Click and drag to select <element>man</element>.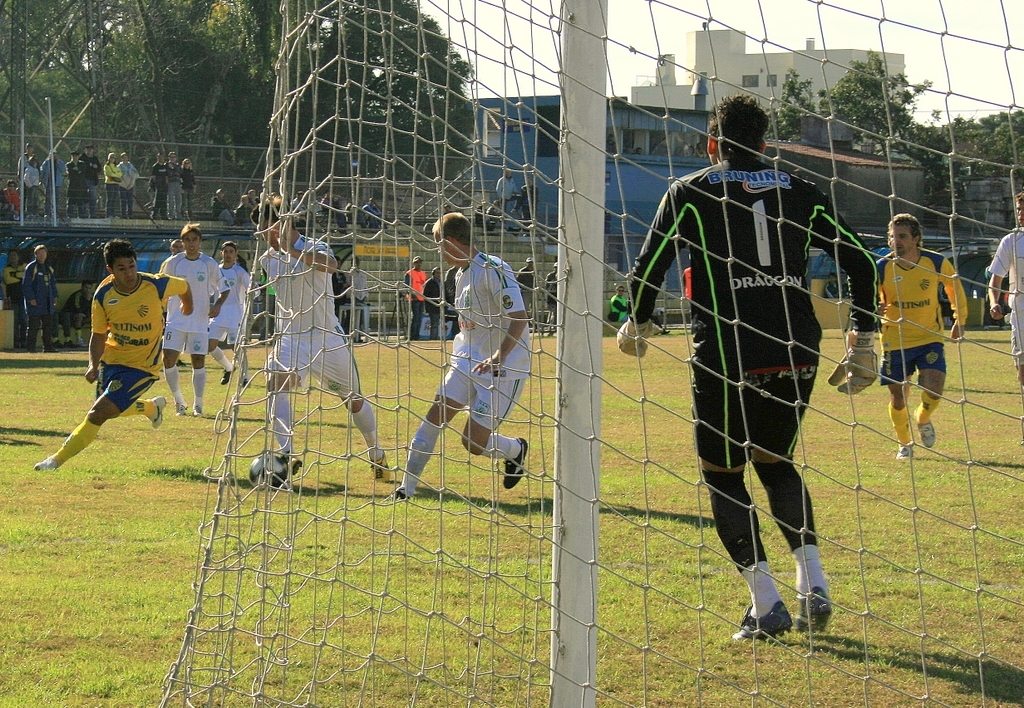
Selection: <region>150, 155, 170, 218</region>.
